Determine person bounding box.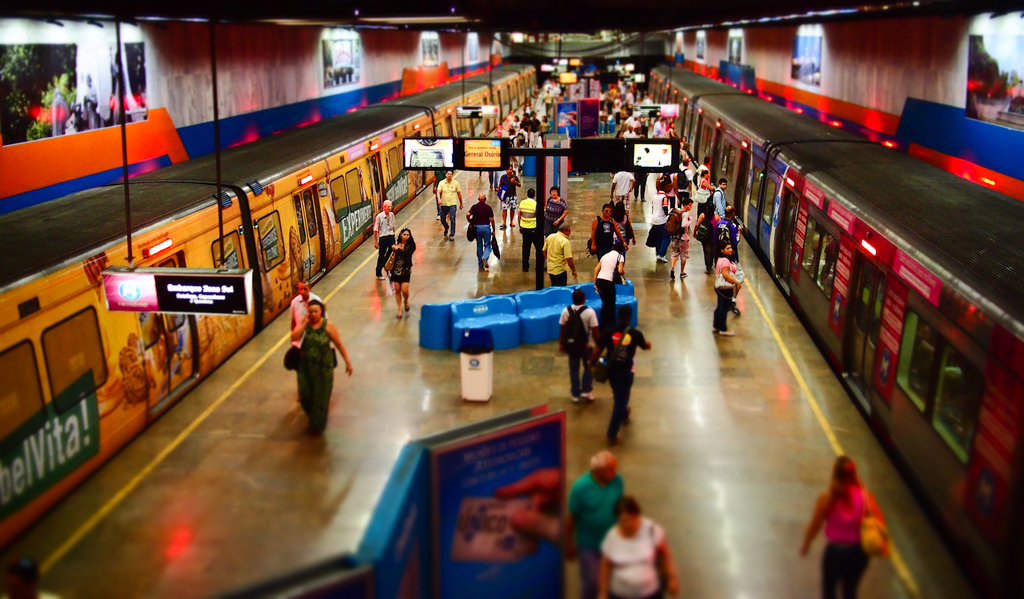
Determined: [595, 240, 629, 326].
